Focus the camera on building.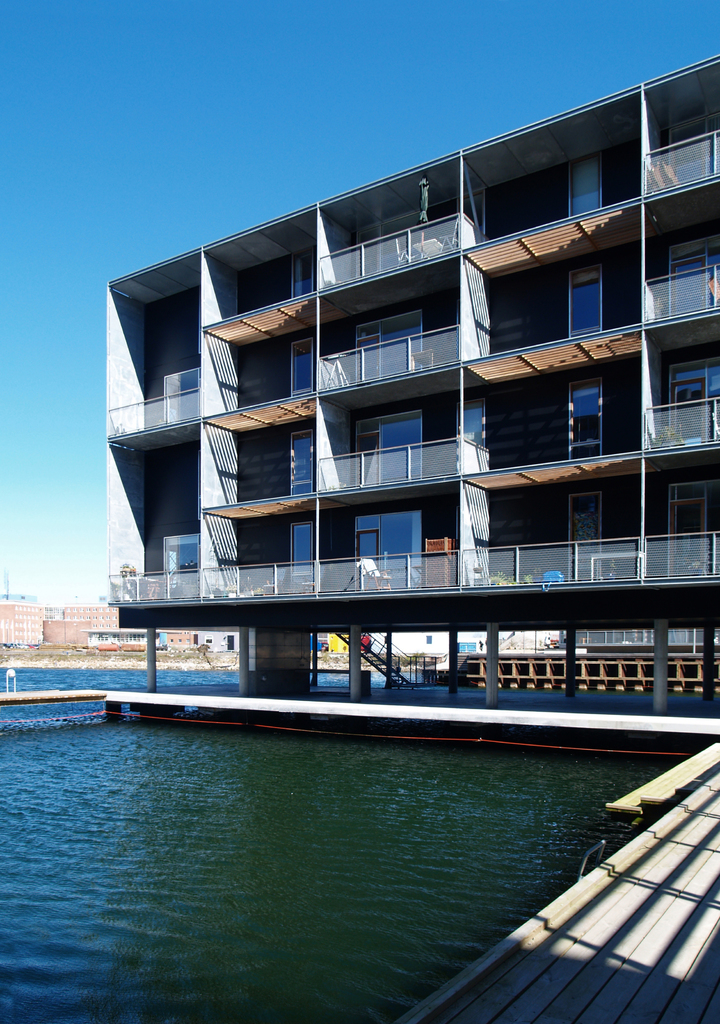
Focus region: bbox(68, 604, 118, 627).
